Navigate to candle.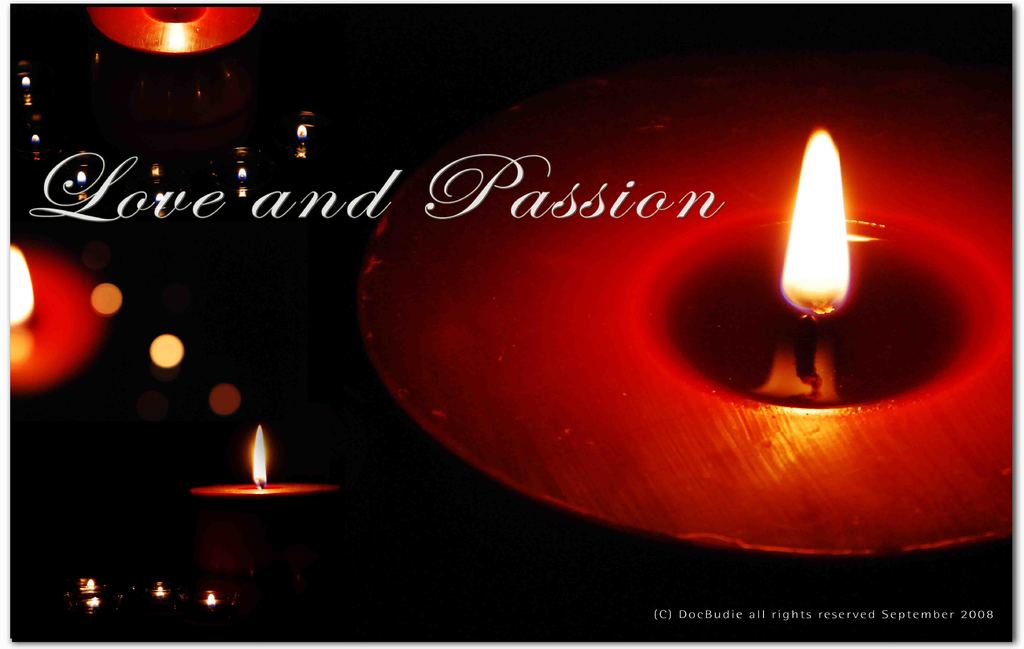
Navigation target: 85/4/259/53.
